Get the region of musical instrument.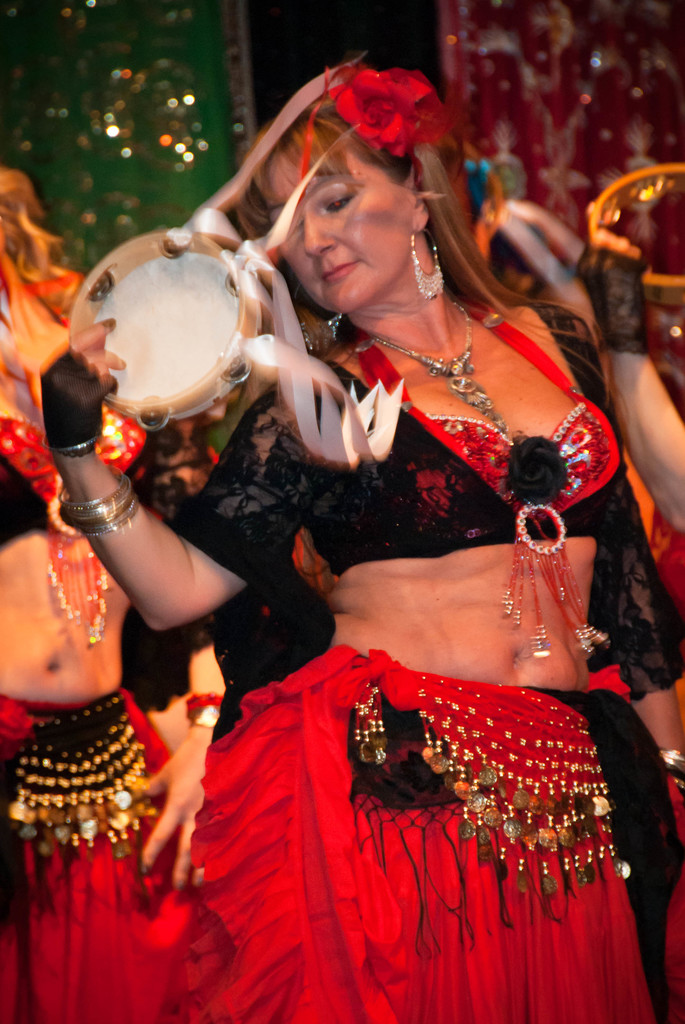
box=[57, 233, 280, 413].
